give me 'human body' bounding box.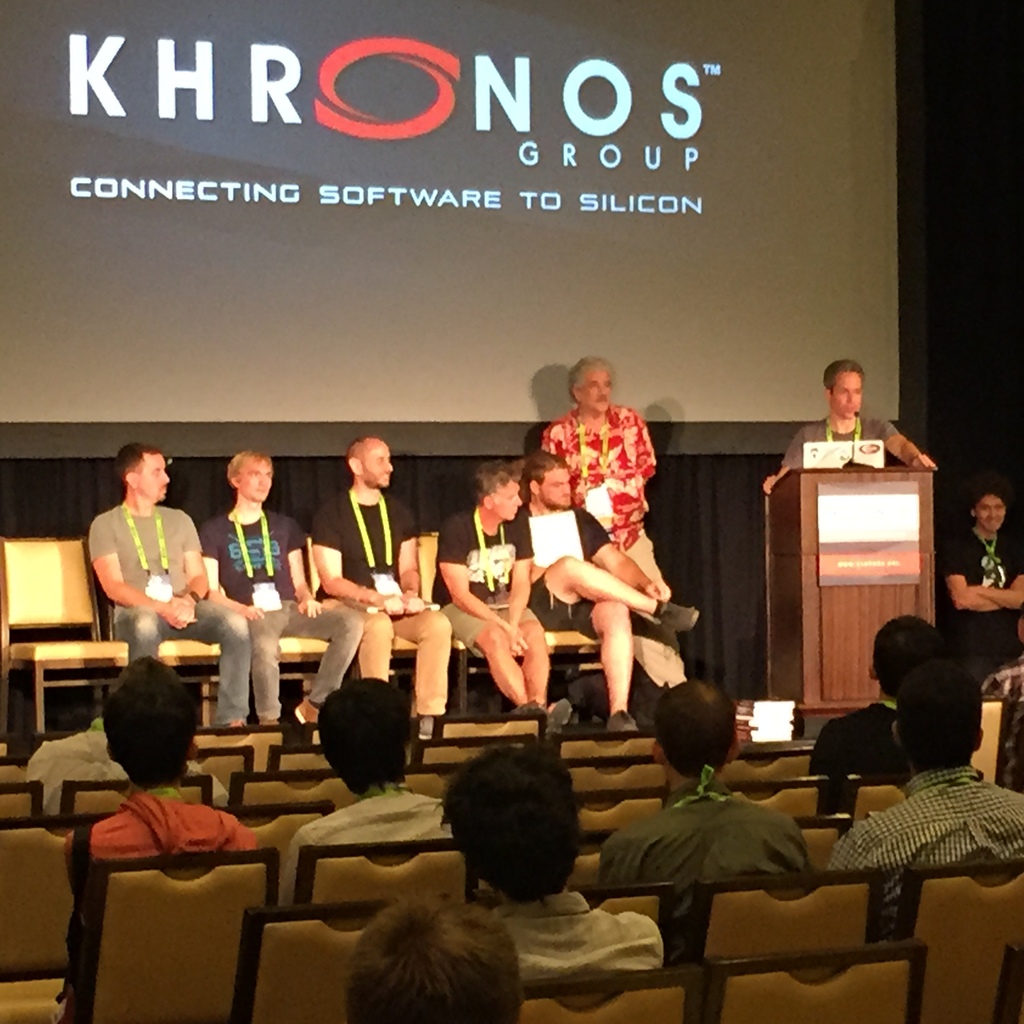
[989,659,1020,791].
